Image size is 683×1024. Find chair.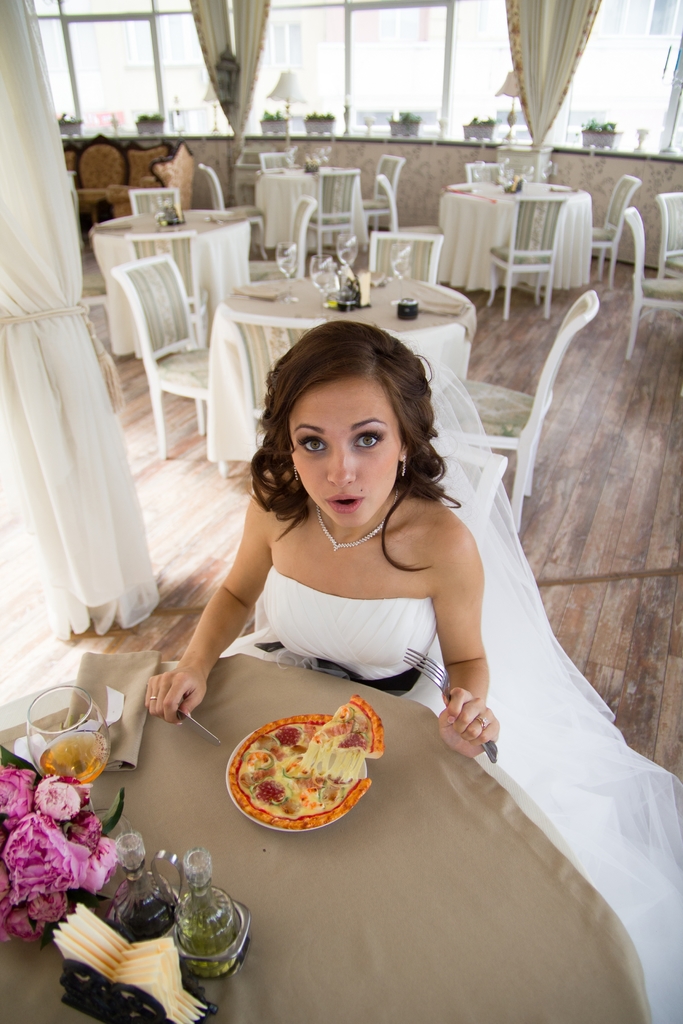
select_region(264, 153, 293, 170).
